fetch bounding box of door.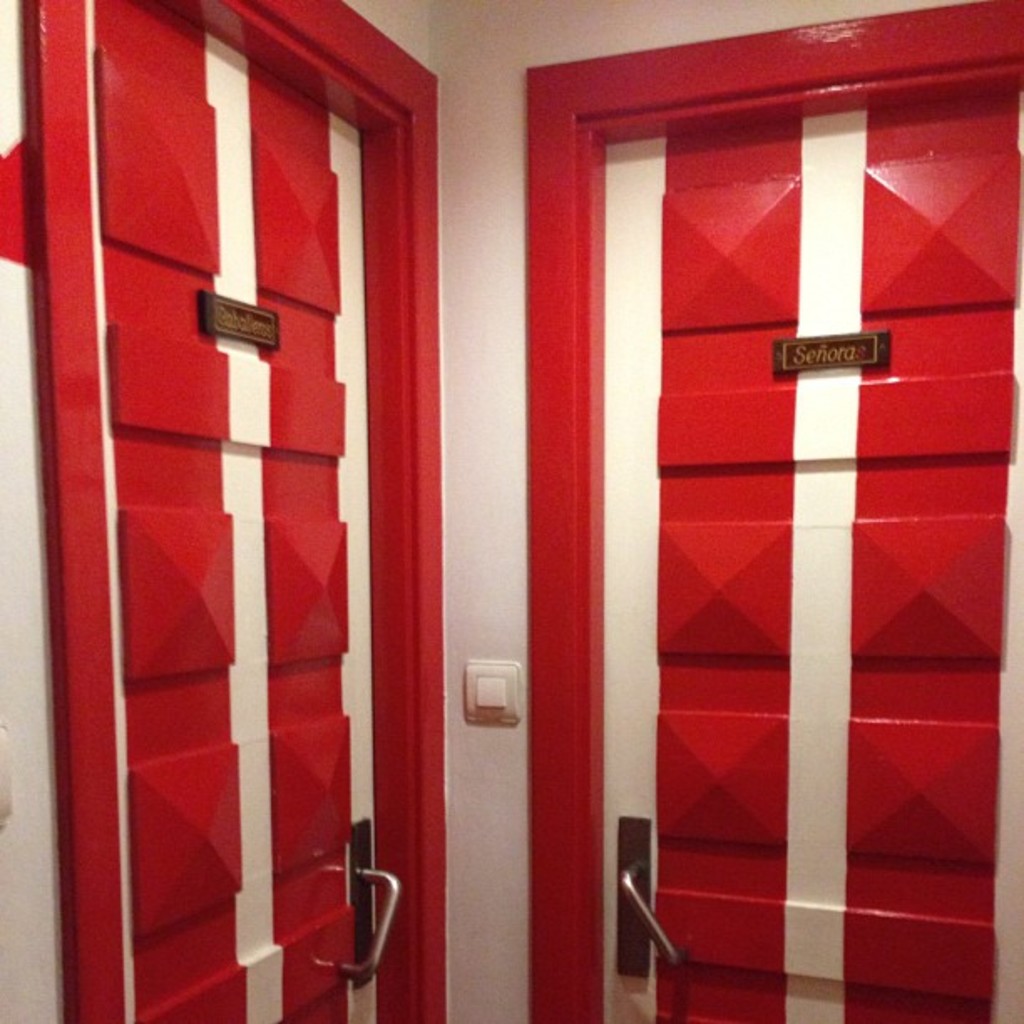
Bbox: locate(607, 92, 1022, 1019).
